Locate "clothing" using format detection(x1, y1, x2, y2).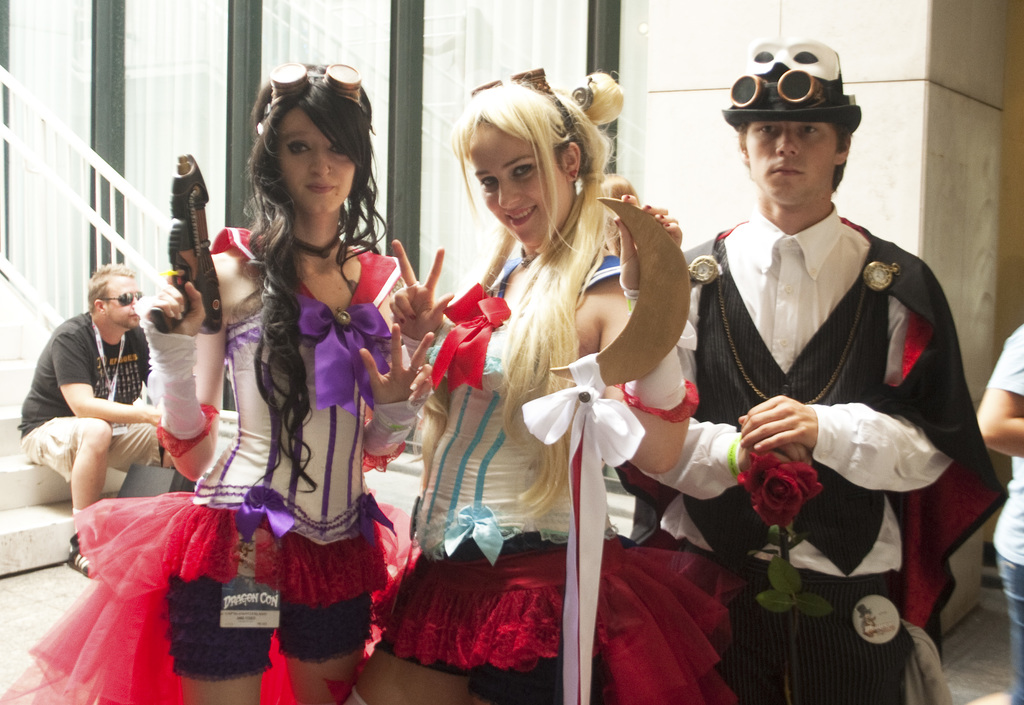
detection(1, 228, 417, 704).
